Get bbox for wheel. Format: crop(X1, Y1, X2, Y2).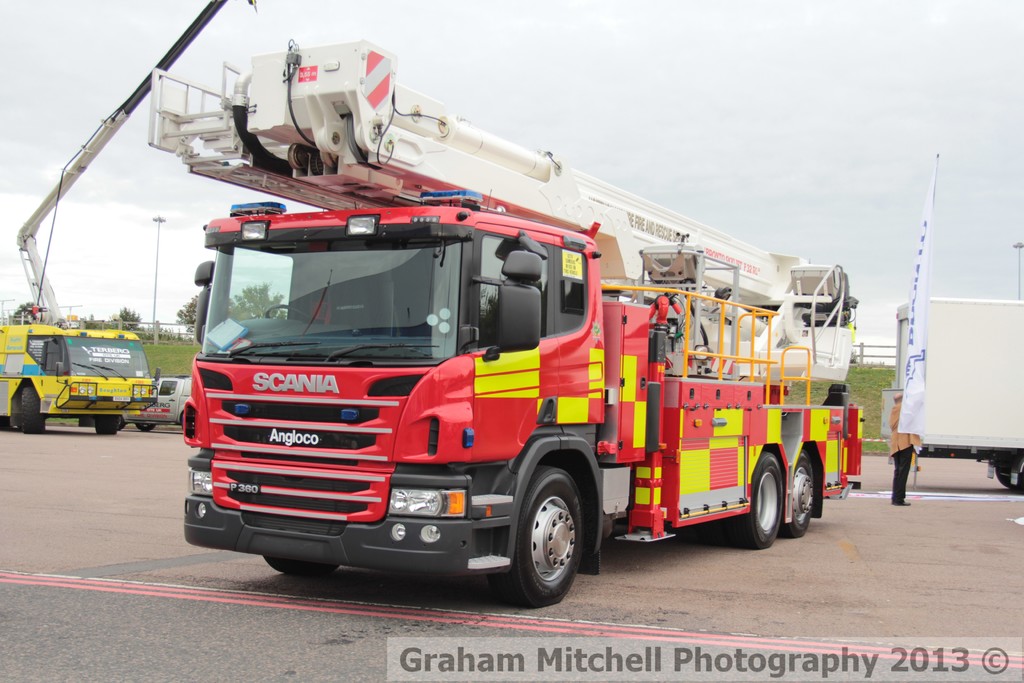
crop(729, 447, 781, 556).
